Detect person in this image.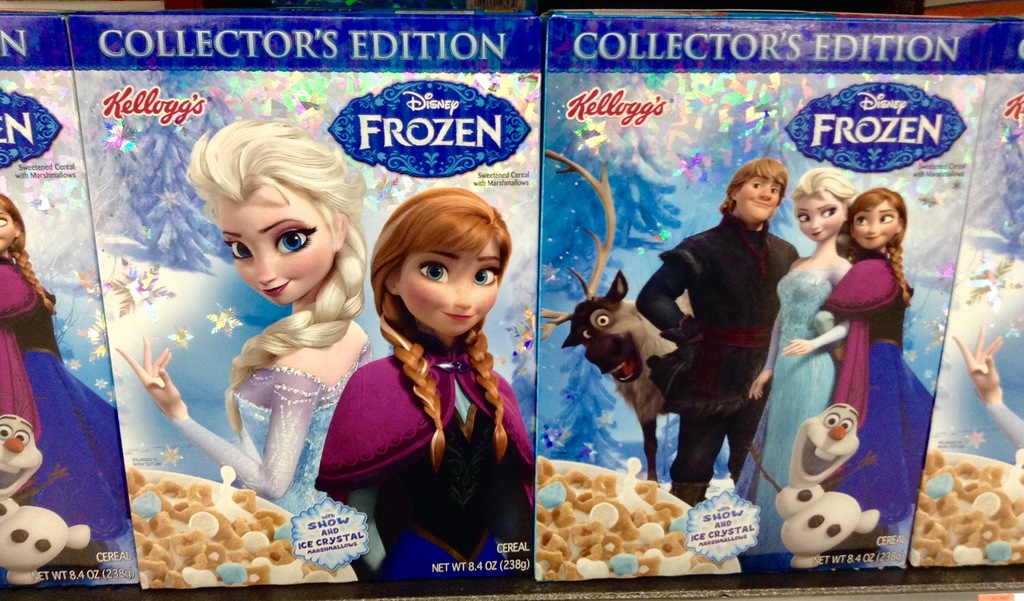
Detection: Rect(321, 173, 529, 575).
